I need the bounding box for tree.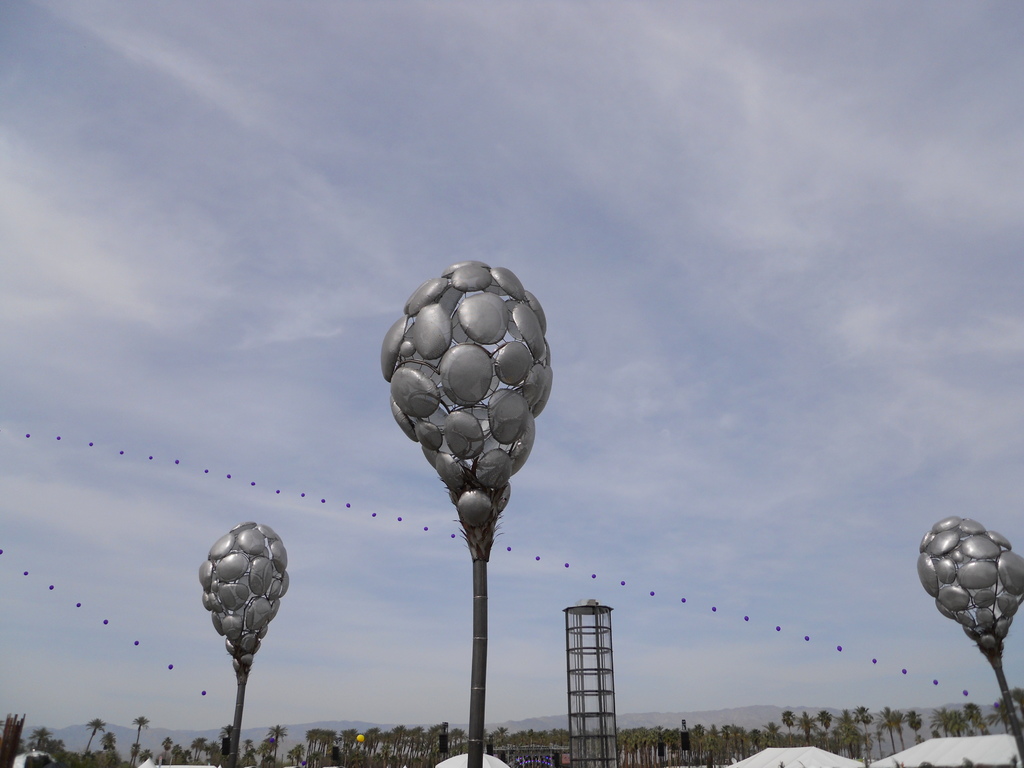
Here it is: (322, 725, 334, 767).
